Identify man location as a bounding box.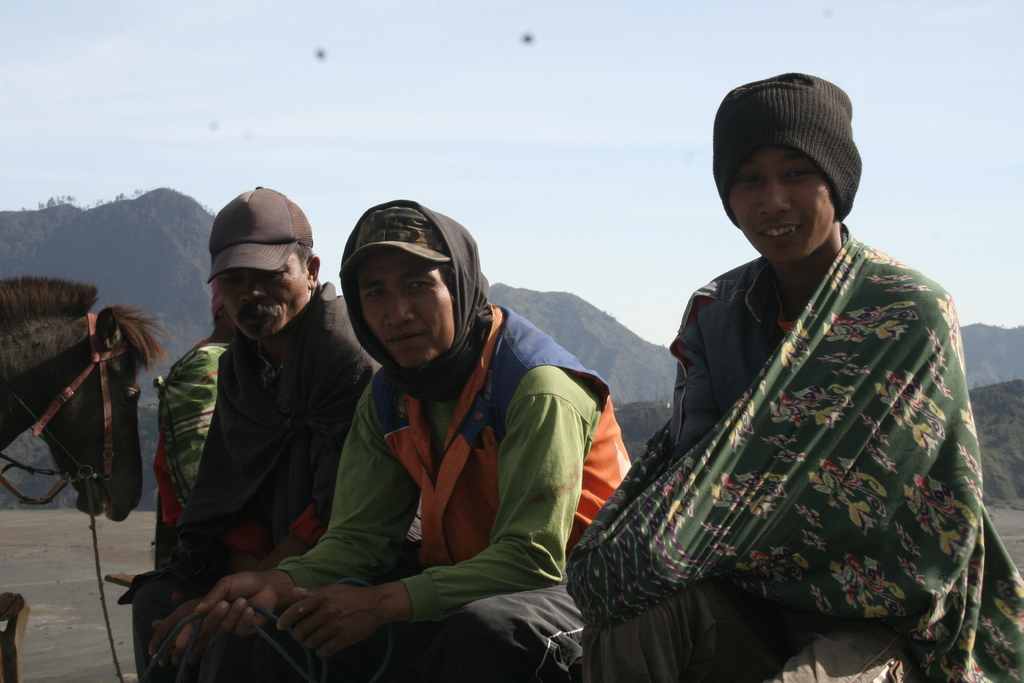
select_region(153, 197, 643, 682).
